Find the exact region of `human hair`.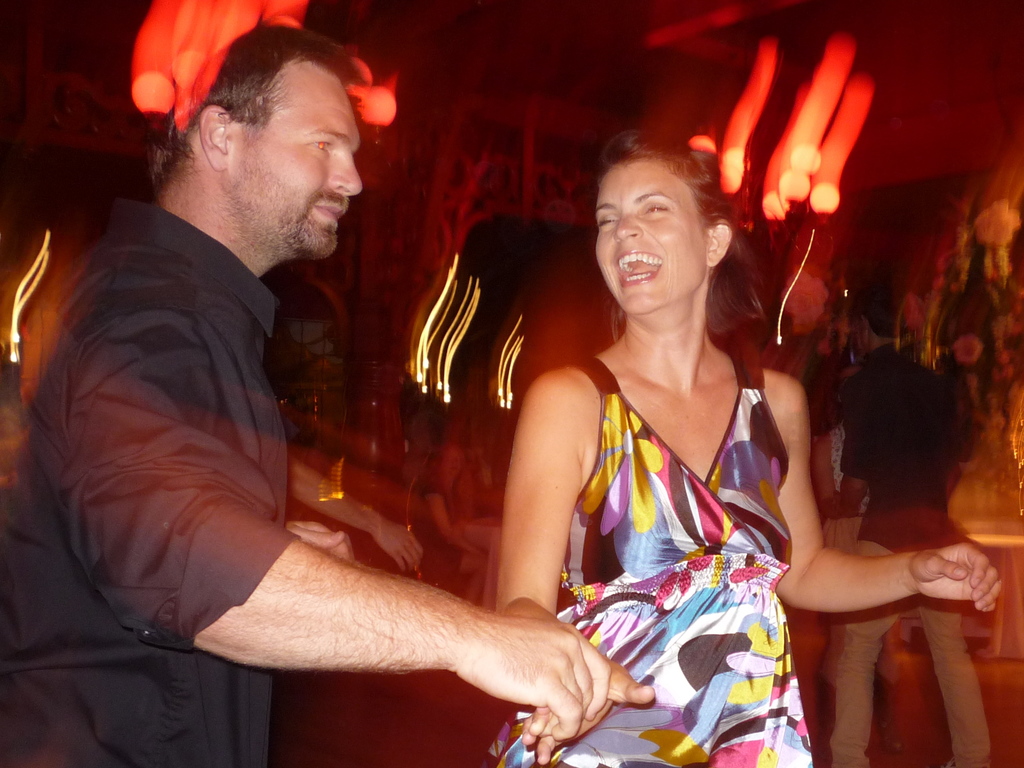
Exact region: x1=592 y1=124 x2=740 y2=344.
